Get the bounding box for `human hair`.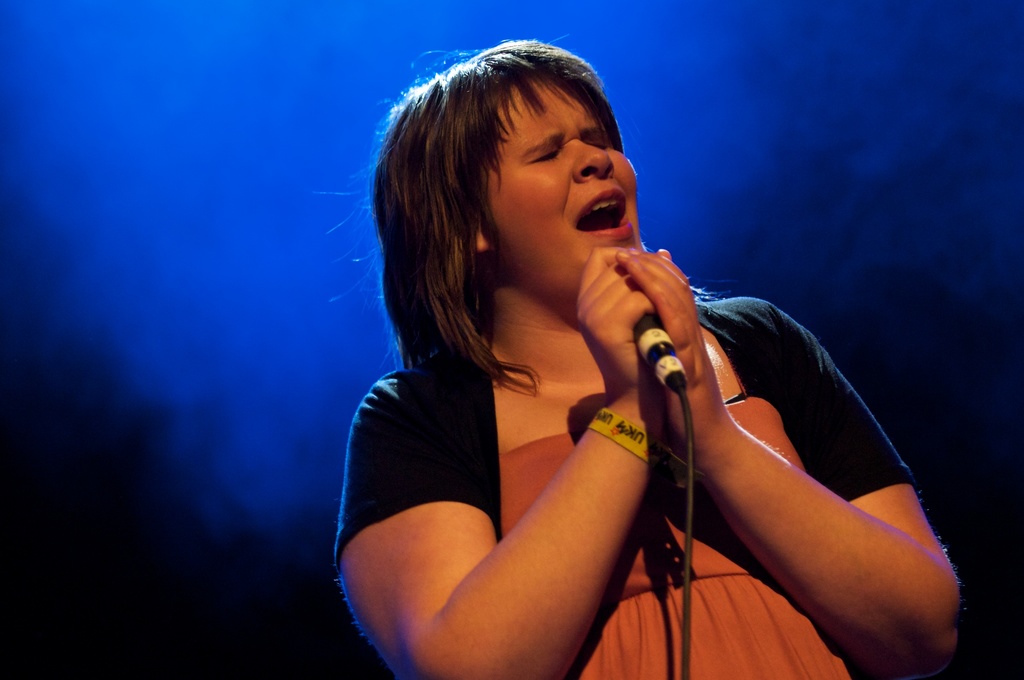
pyautogui.locateOnScreen(383, 28, 651, 401).
